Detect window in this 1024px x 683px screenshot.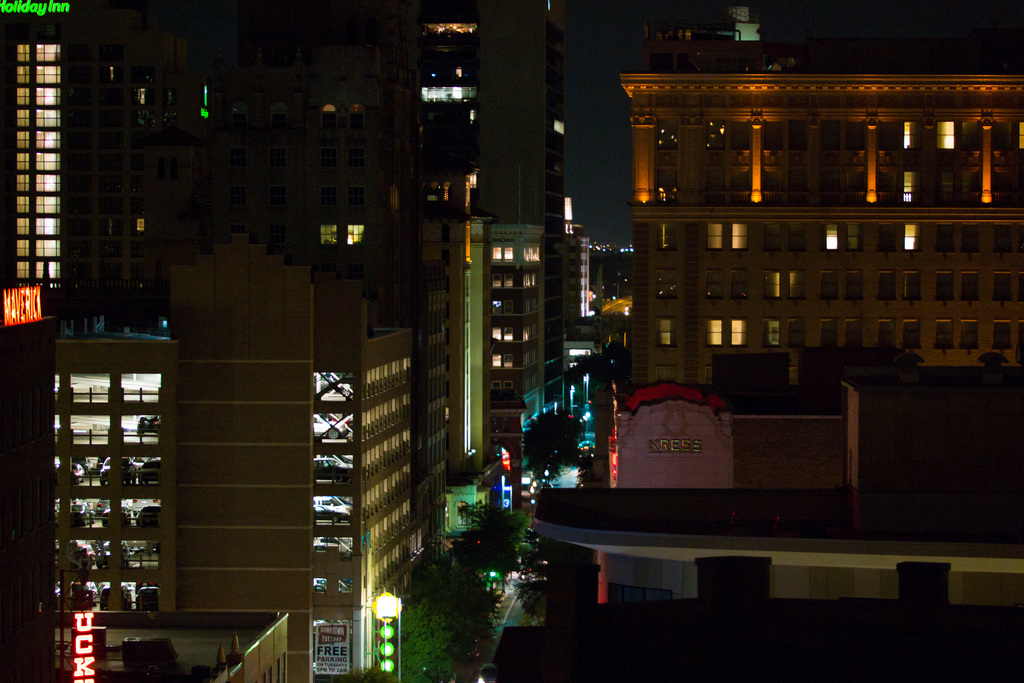
Detection: [988,268,1023,306].
